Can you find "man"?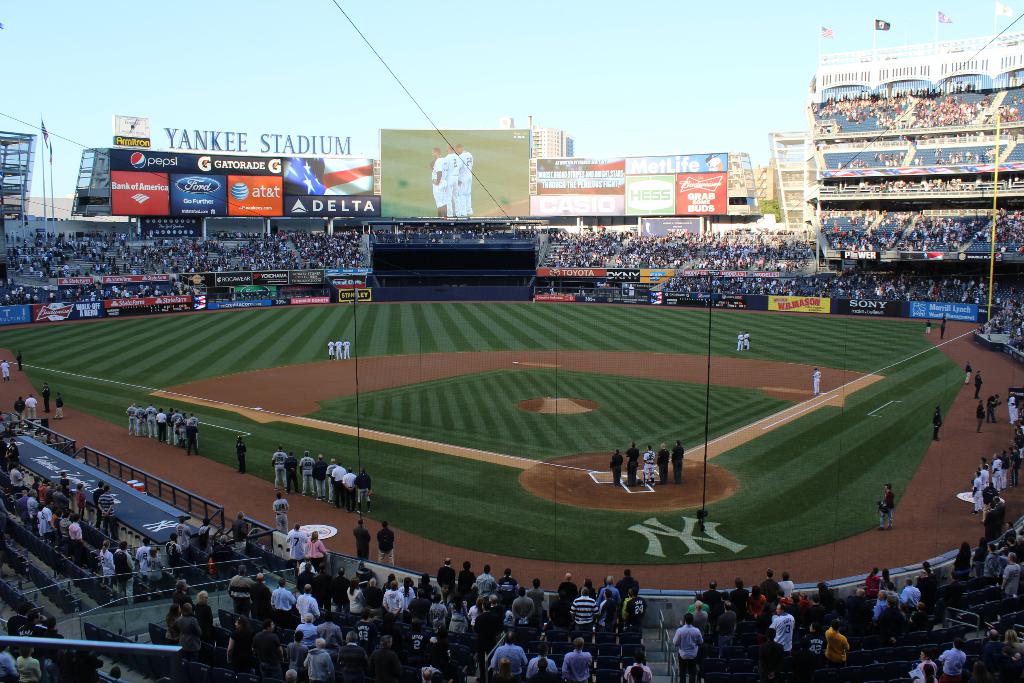
Yes, bounding box: left=867, top=588, right=890, bottom=614.
